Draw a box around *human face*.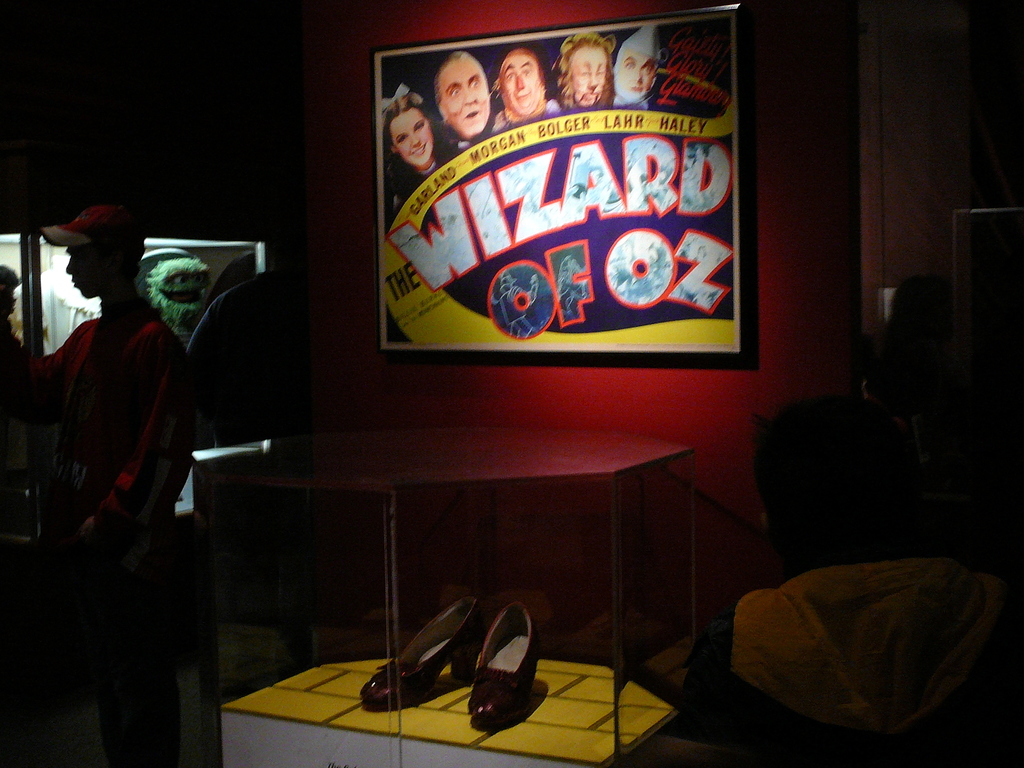
left=612, top=49, right=666, bottom=85.
